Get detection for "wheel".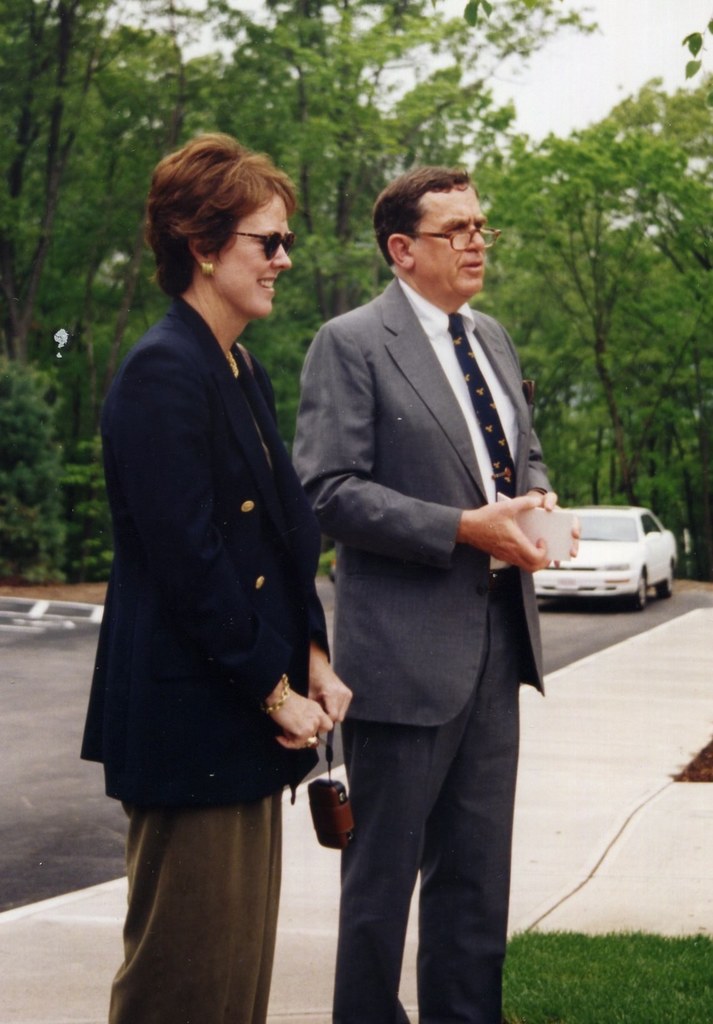
Detection: {"x1": 621, "y1": 570, "x2": 651, "y2": 608}.
